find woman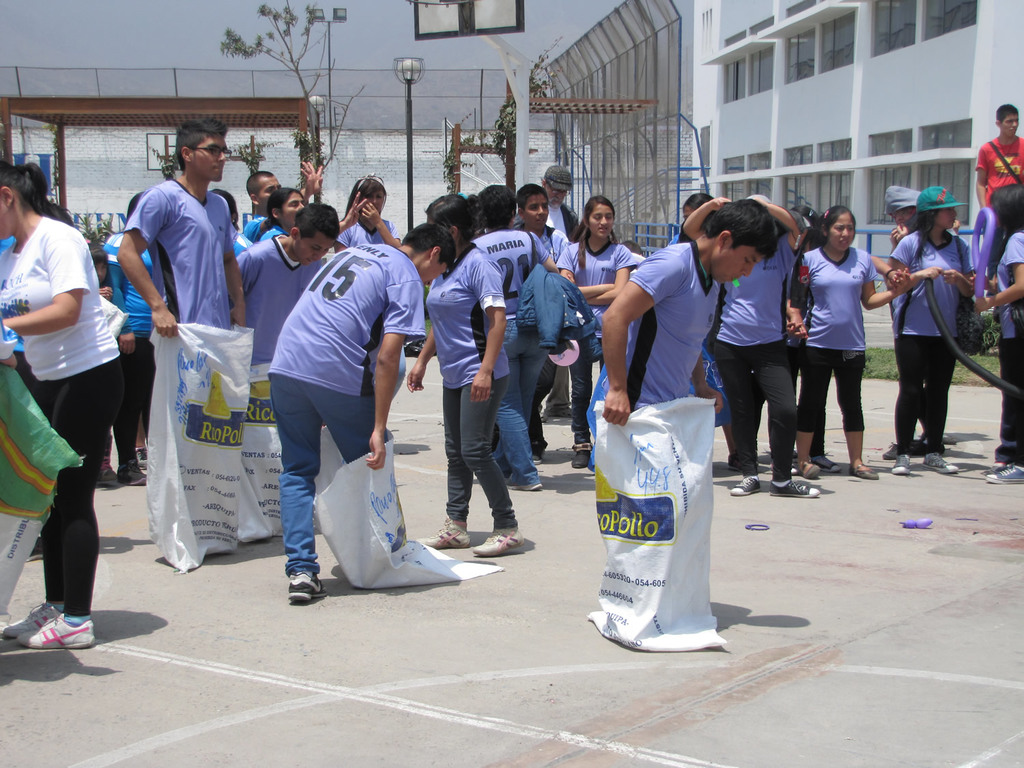
255, 188, 311, 244
